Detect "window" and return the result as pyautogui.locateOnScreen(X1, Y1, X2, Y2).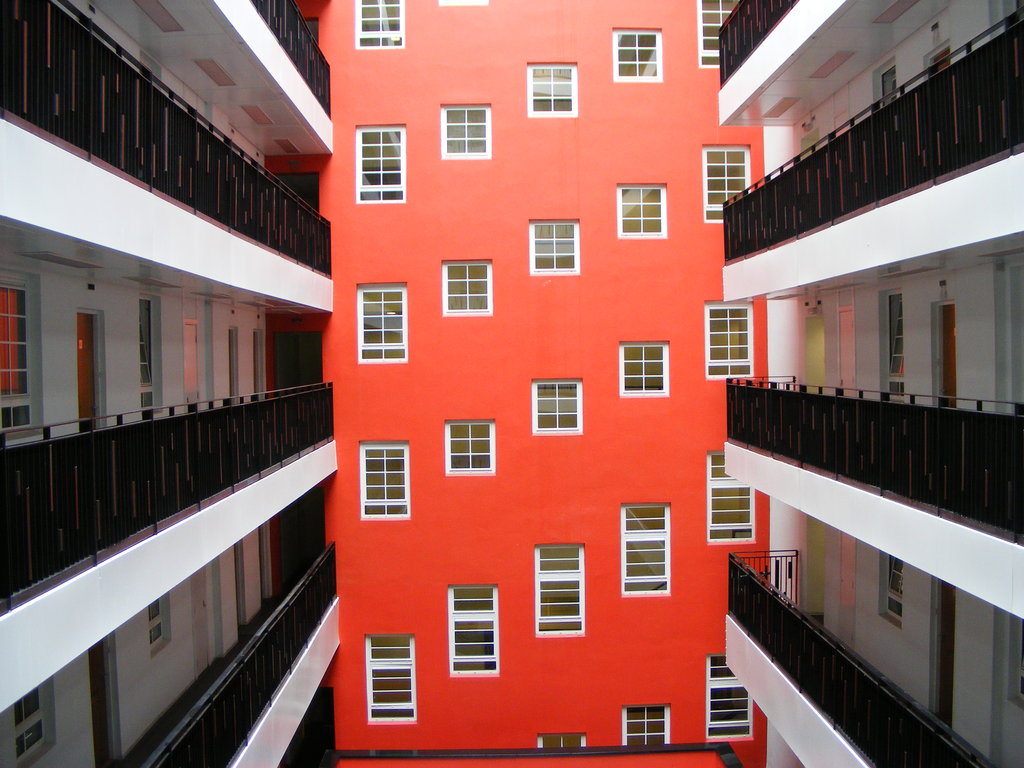
pyautogui.locateOnScreen(451, 588, 495, 675).
